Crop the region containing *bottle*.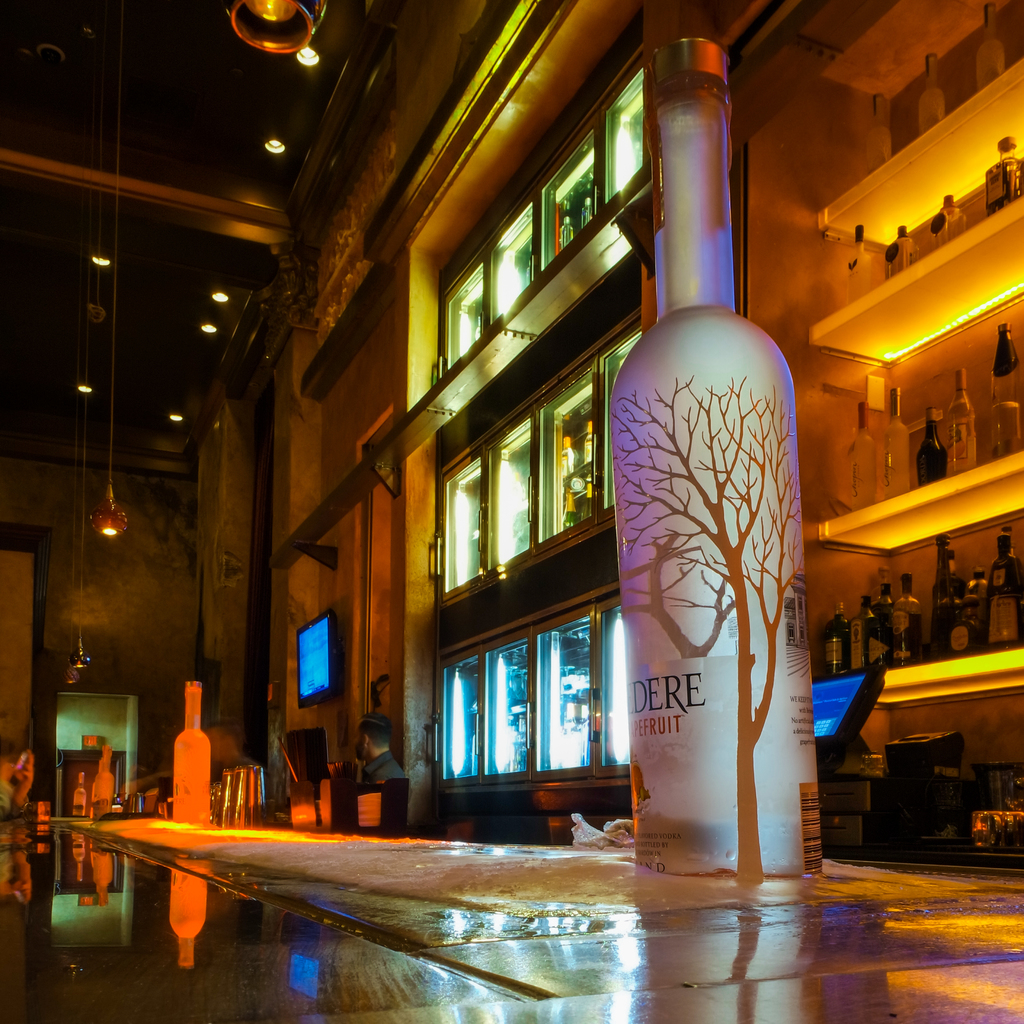
Crop region: bbox=(882, 218, 915, 273).
